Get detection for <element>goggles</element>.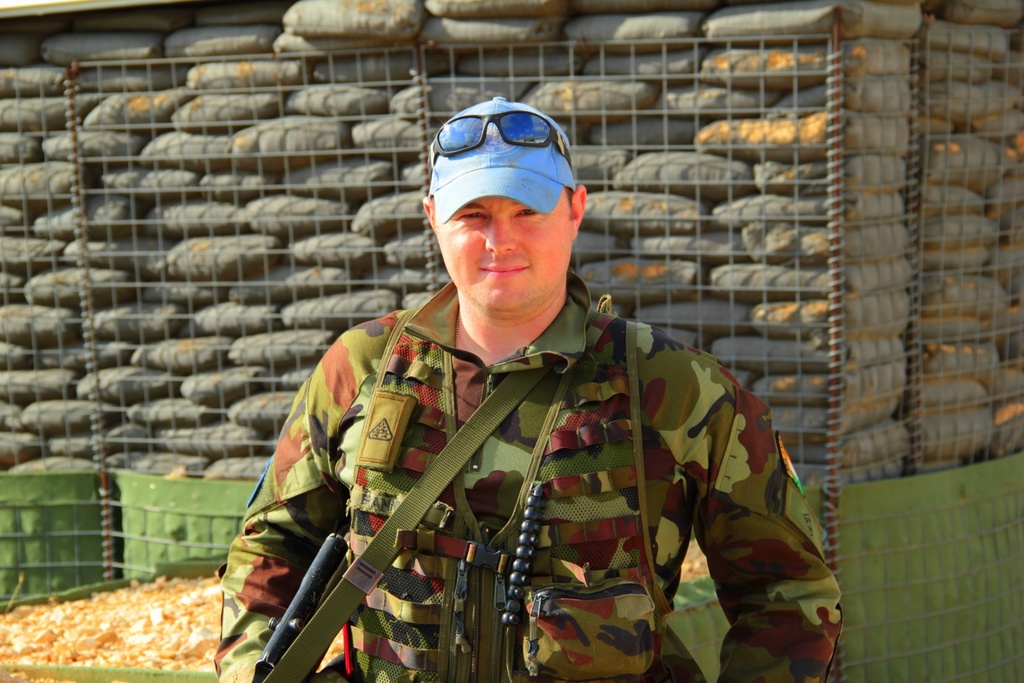
Detection: pyautogui.locateOnScreen(424, 115, 563, 155).
